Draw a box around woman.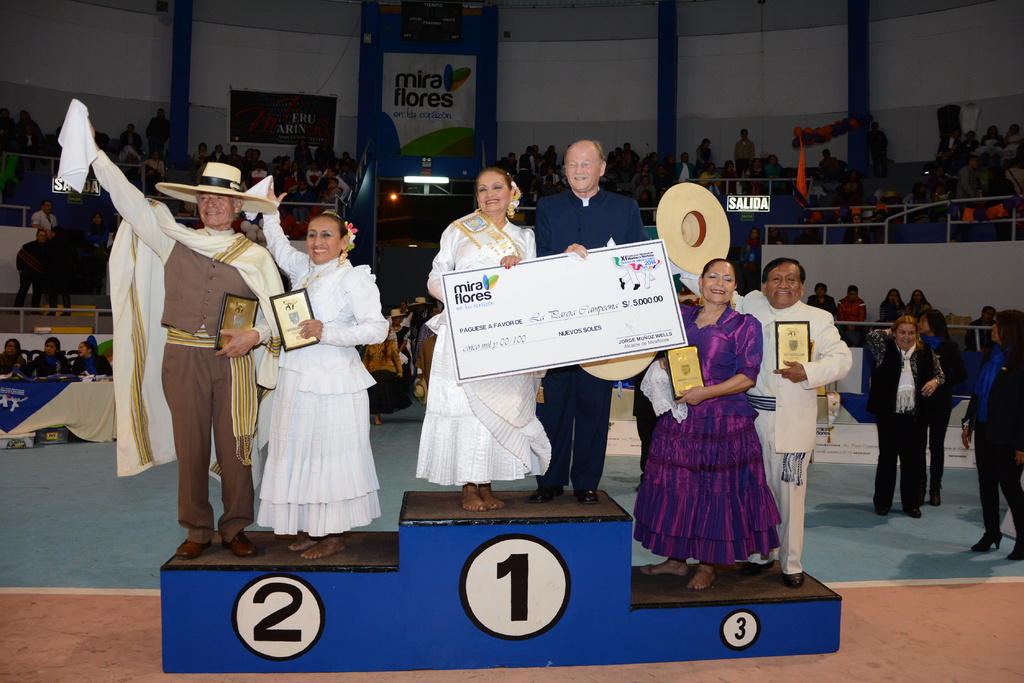
634 255 780 590.
